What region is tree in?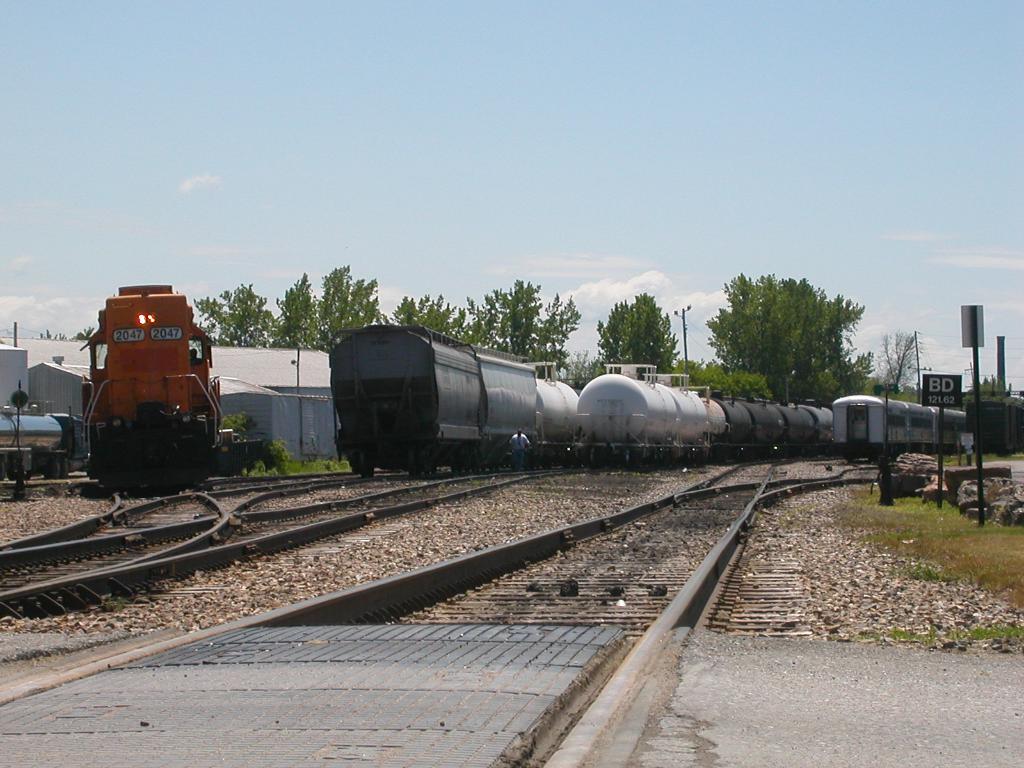
392/301/472/348.
